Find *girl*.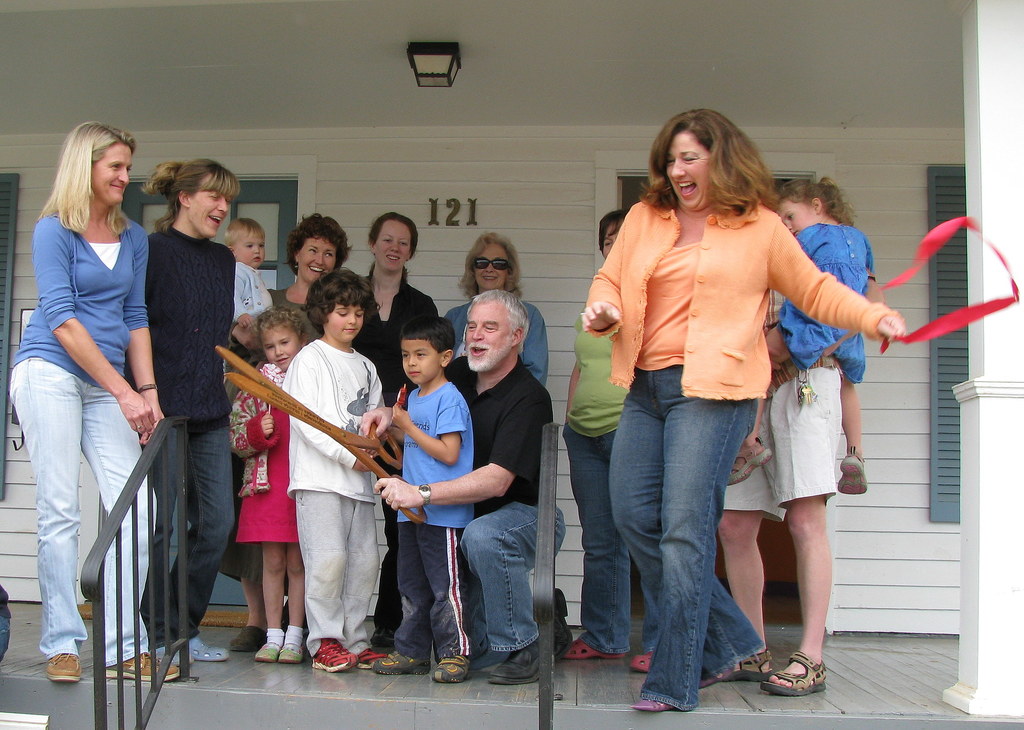
[121, 155, 232, 673].
